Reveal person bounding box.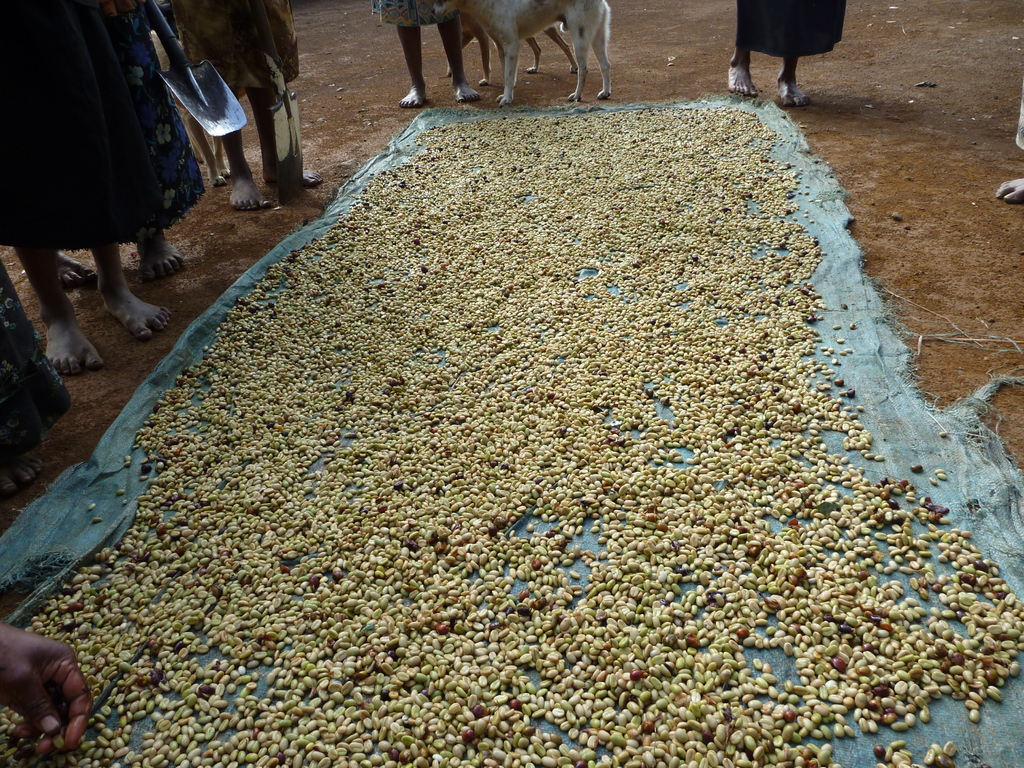
Revealed: <box>0,618,97,753</box>.
